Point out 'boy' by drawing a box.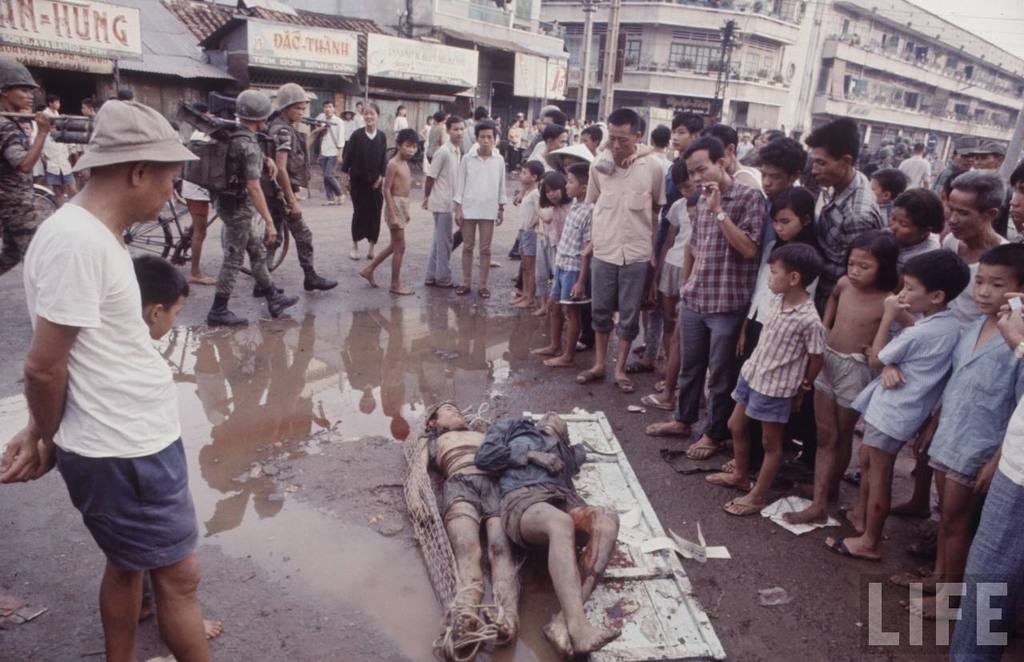
locate(129, 256, 224, 637).
